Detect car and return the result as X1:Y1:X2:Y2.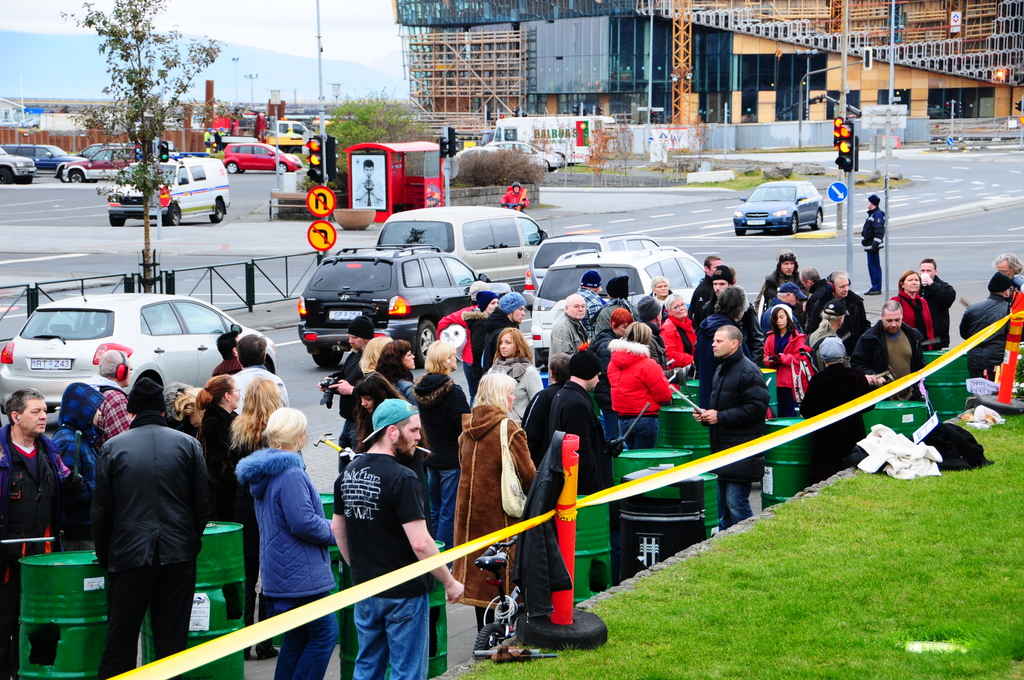
521:229:660:316.
